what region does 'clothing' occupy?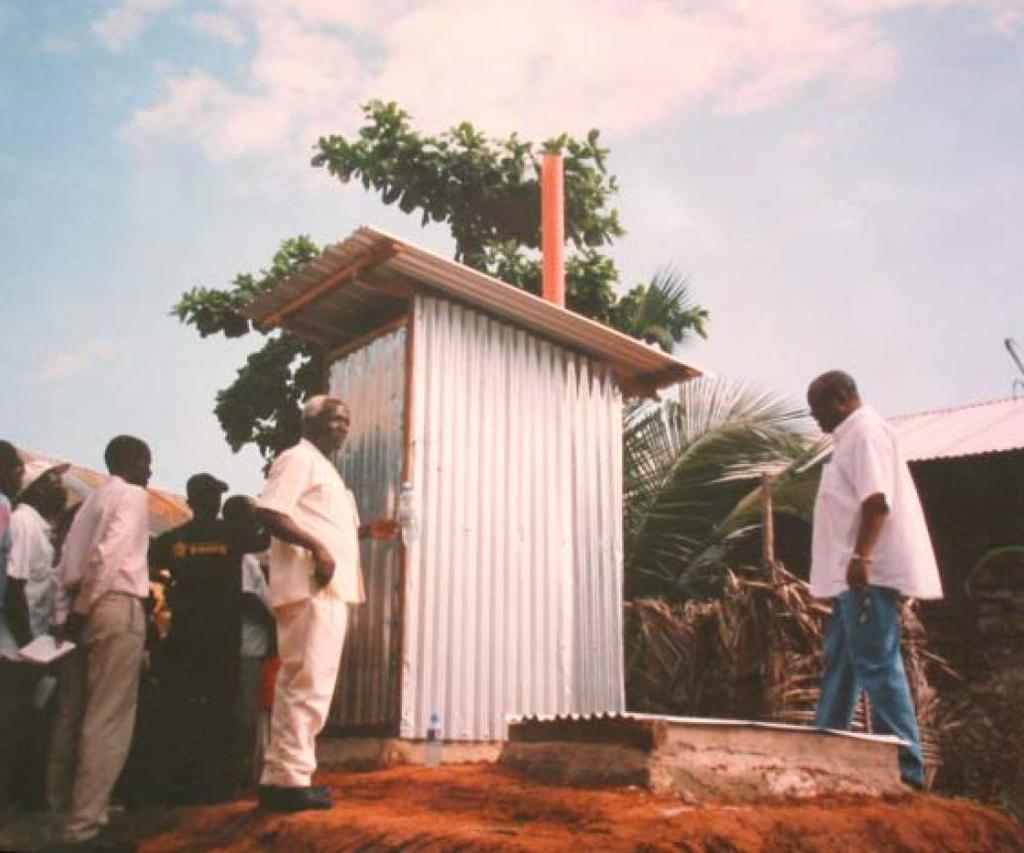
x1=811, y1=404, x2=945, y2=793.
